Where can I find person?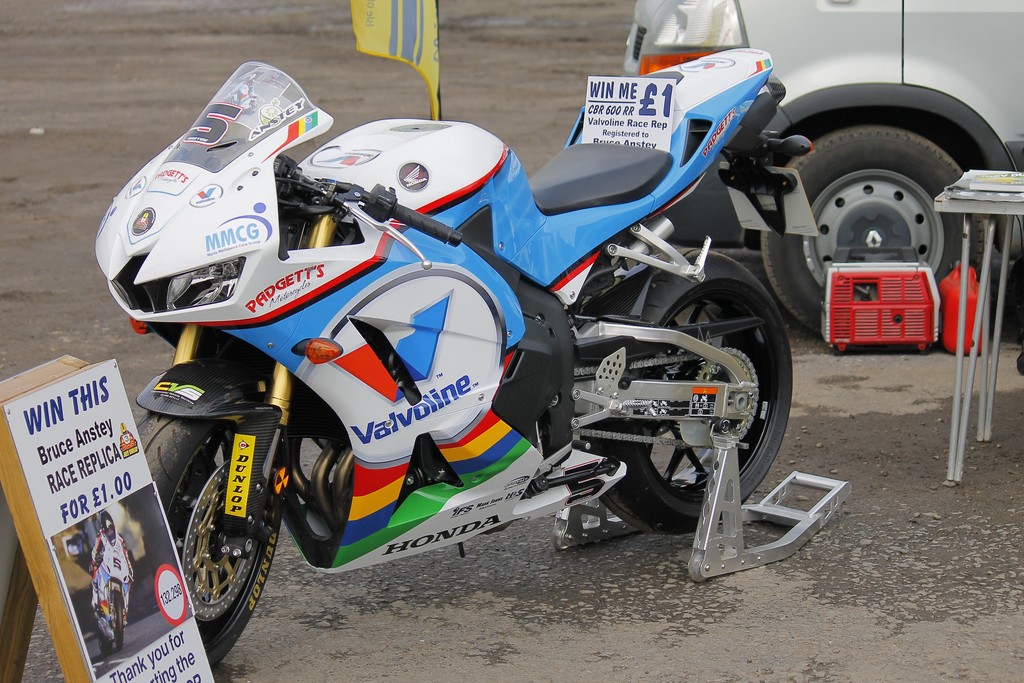
You can find it at left=89, top=512, right=136, bottom=625.
